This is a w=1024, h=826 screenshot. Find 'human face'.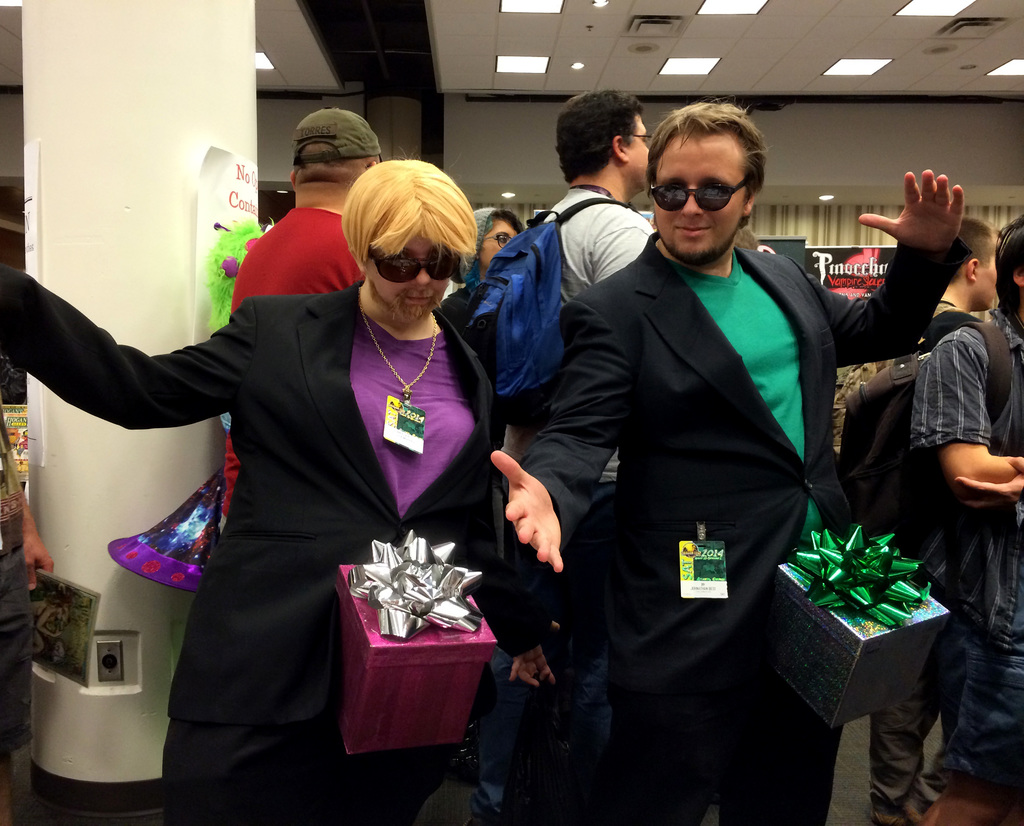
Bounding box: [482, 218, 524, 263].
